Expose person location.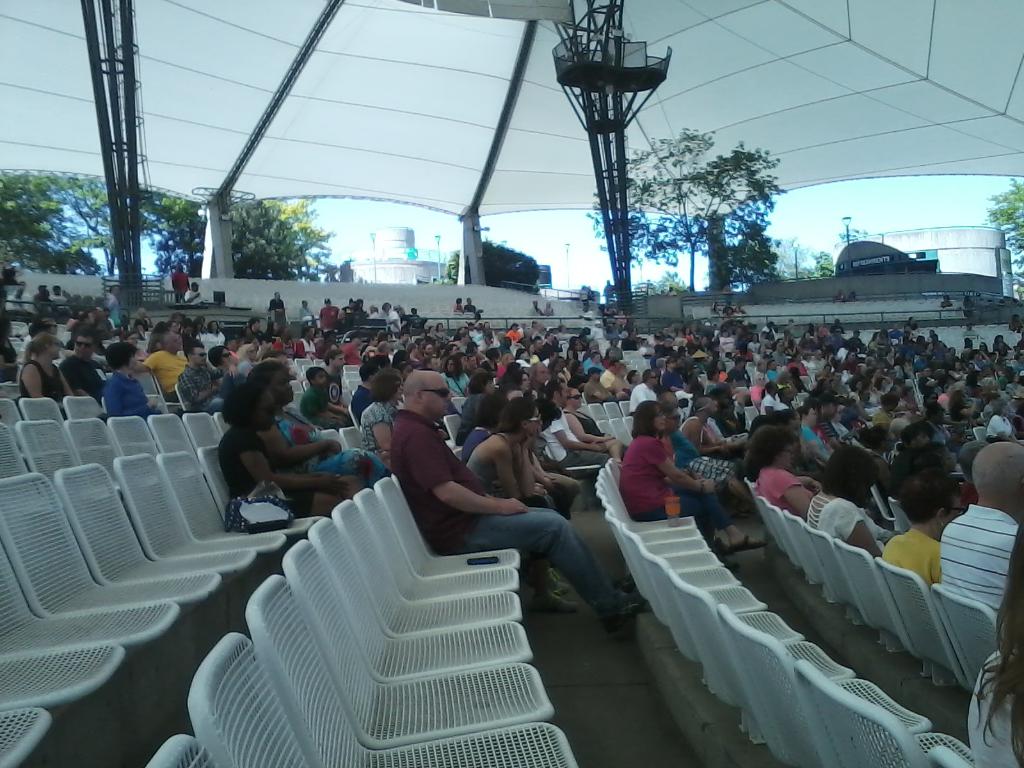
Exposed at 253/312/270/337.
